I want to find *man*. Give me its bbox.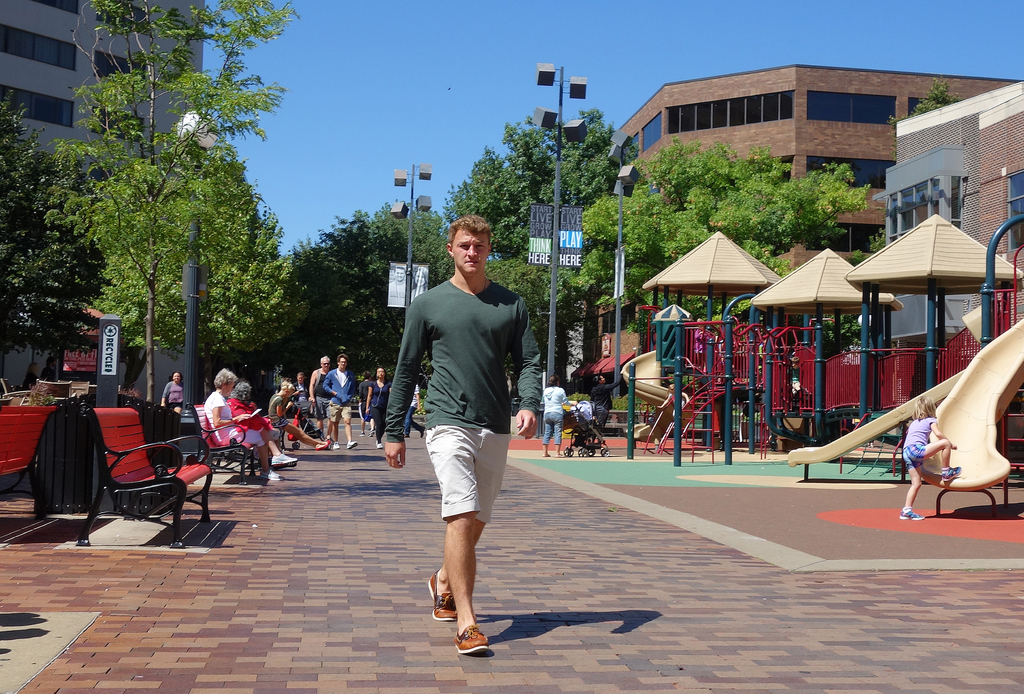
BBox(323, 353, 353, 448).
